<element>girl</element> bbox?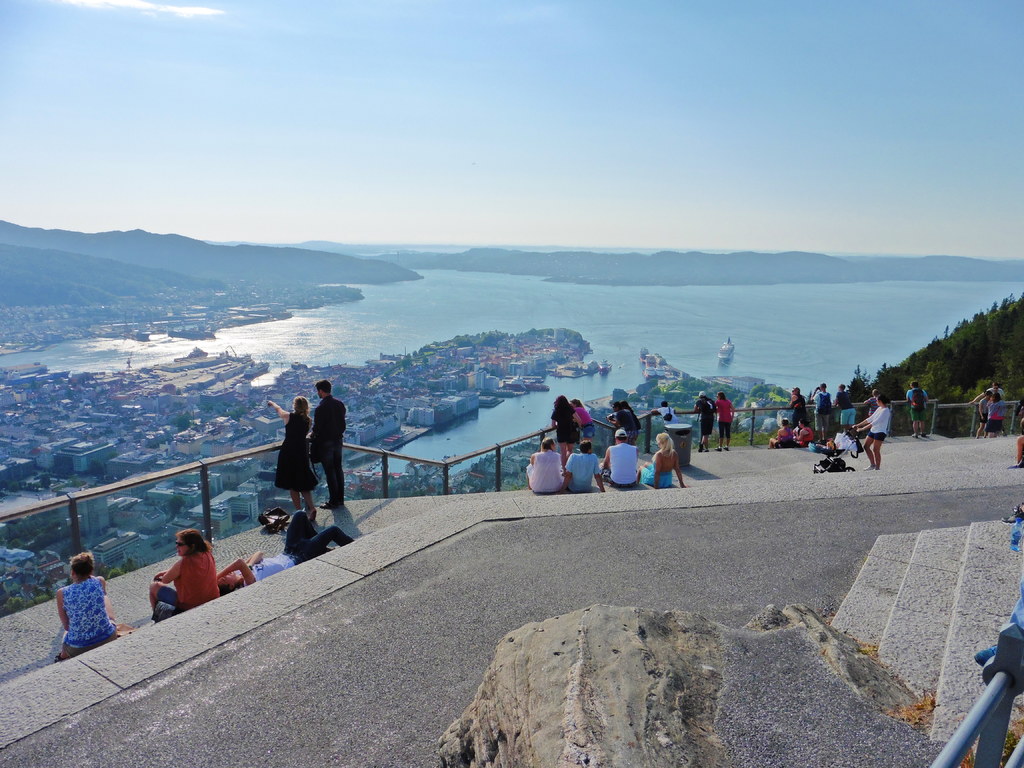
x1=713, y1=390, x2=735, y2=452
